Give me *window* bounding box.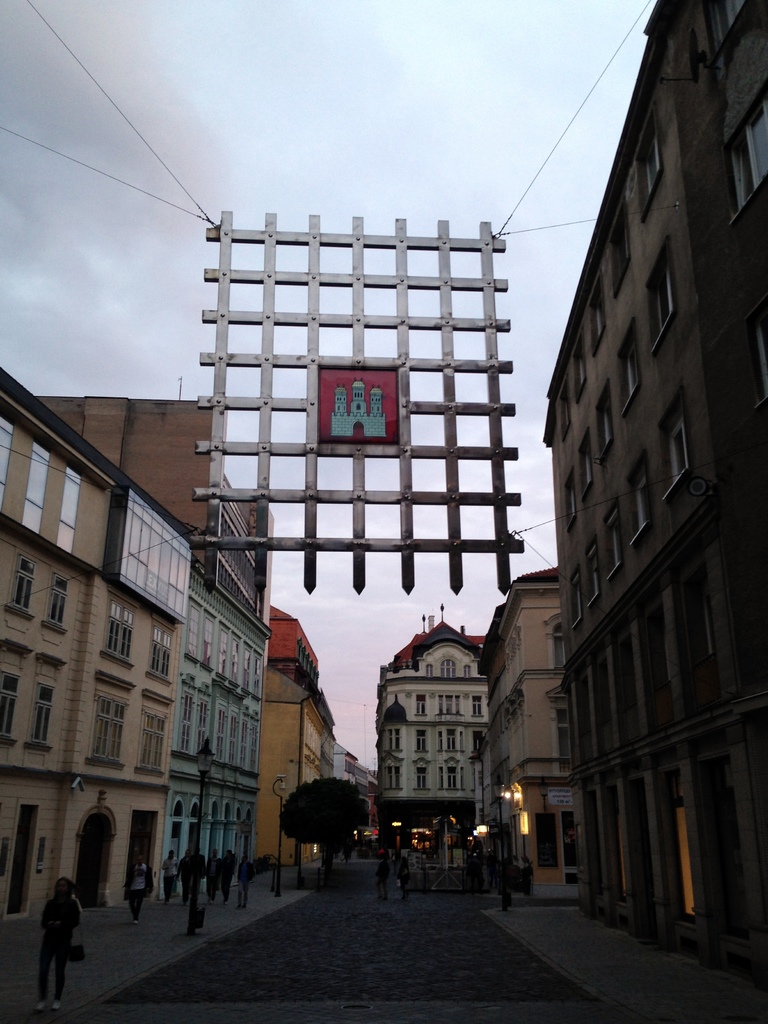
(left=576, top=440, right=596, bottom=494).
